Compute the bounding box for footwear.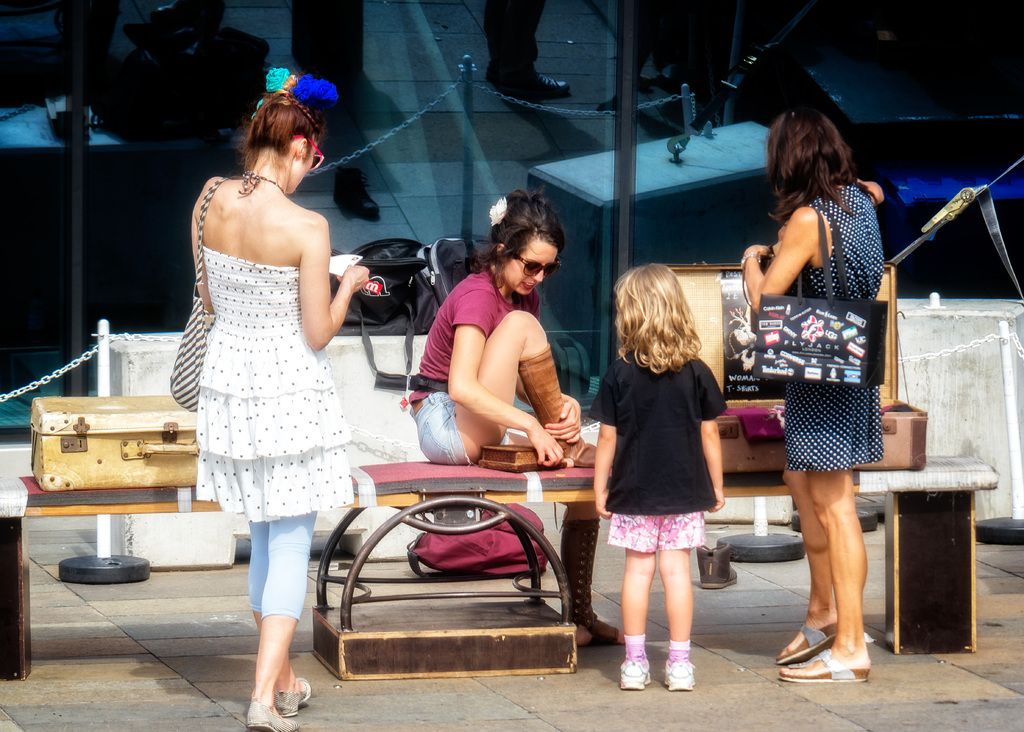
<bbox>276, 681, 316, 721</bbox>.
